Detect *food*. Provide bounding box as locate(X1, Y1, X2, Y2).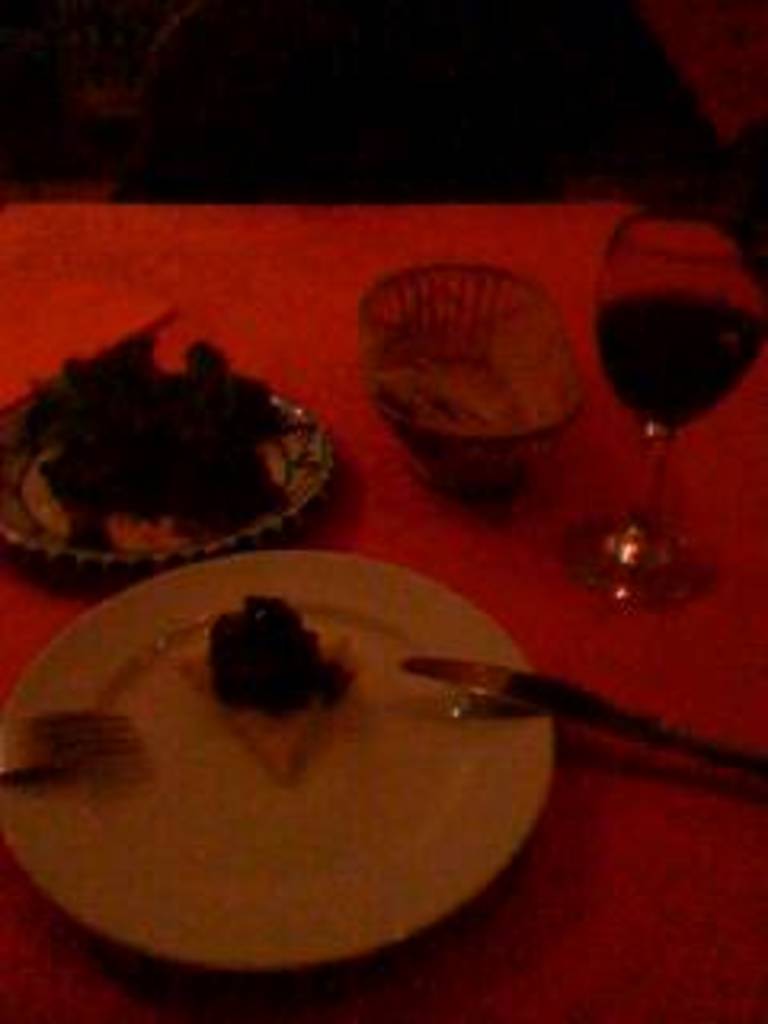
locate(0, 698, 157, 790).
